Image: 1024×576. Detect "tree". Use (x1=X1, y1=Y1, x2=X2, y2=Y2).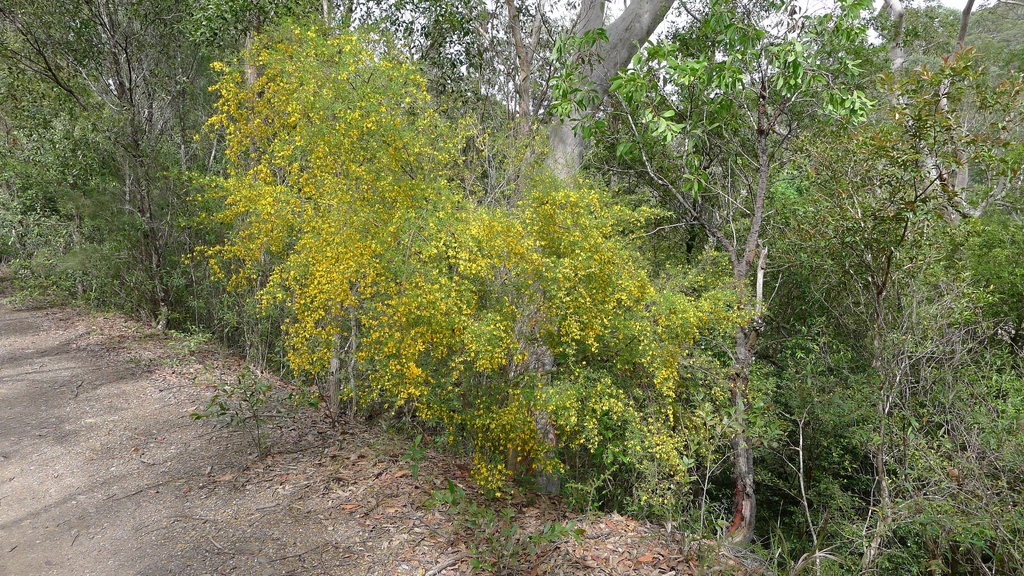
(x1=569, y1=0, x2=989, y2=575).
